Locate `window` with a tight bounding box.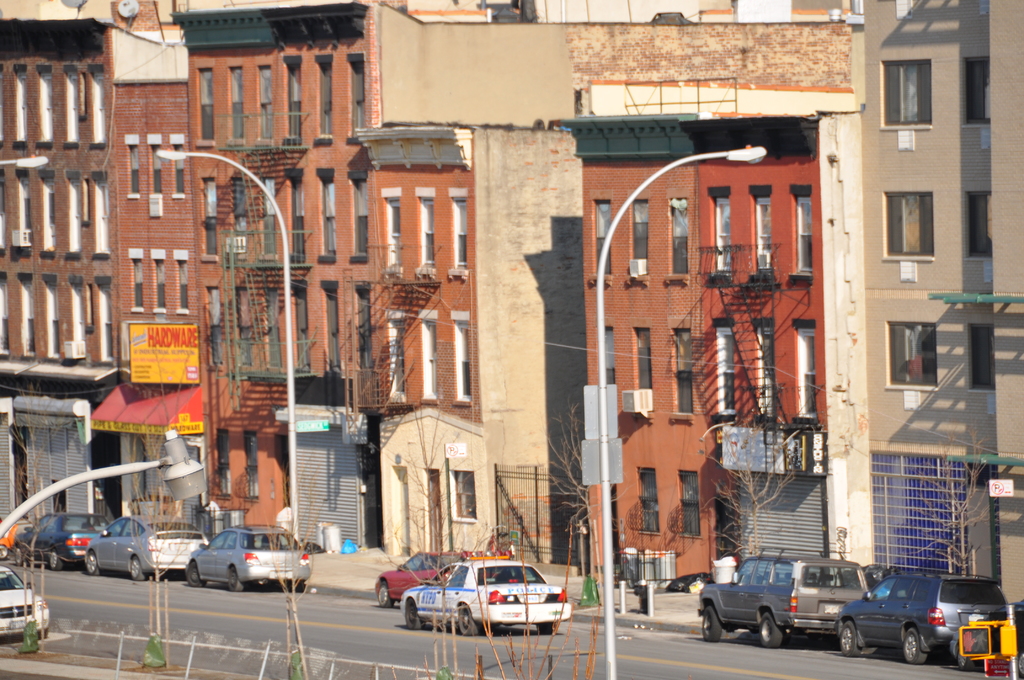
(8, 60, 30, 150).
